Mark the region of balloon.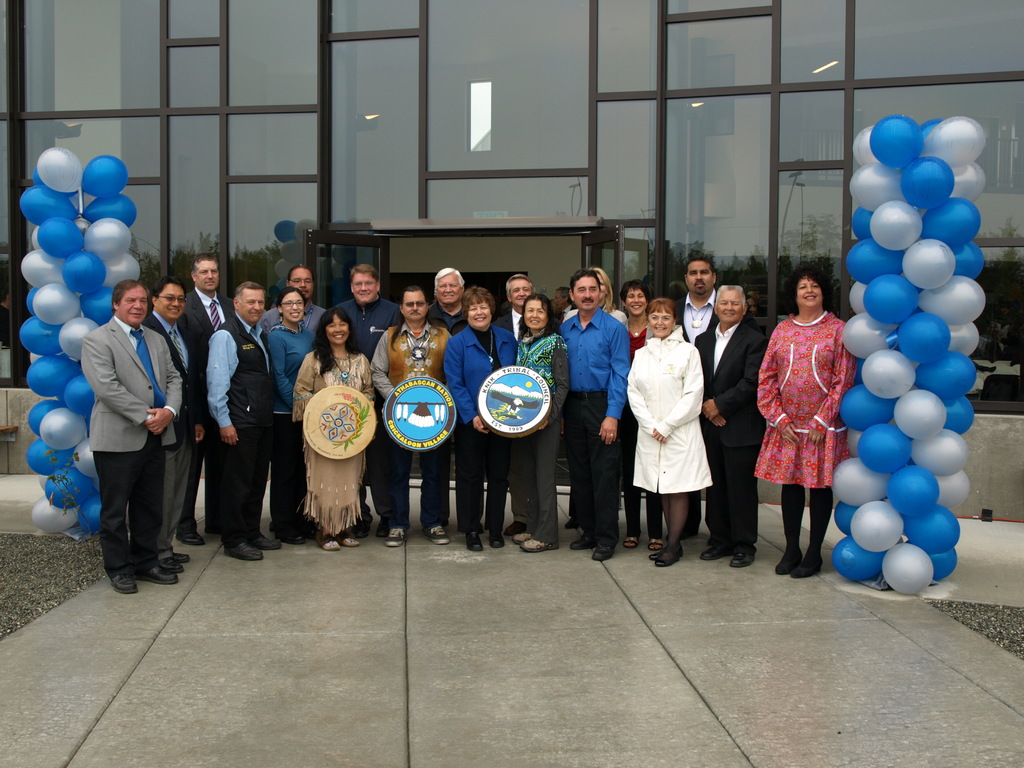
Region: (22, 314, 68, 356).
